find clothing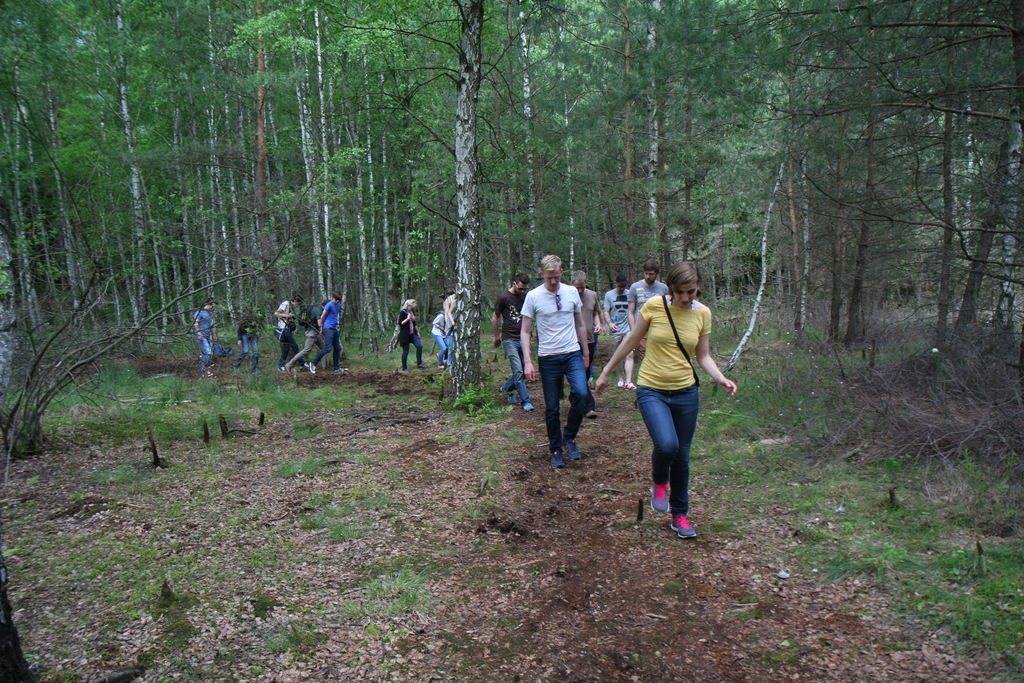
(190,305,210,368)
